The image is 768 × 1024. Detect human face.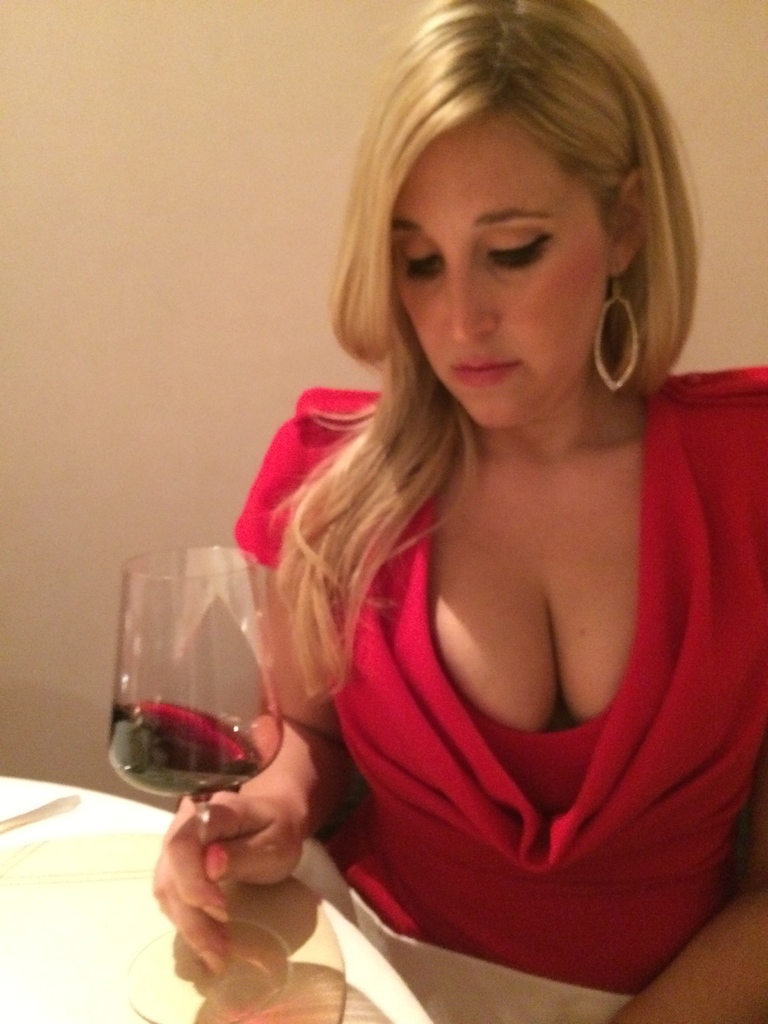
Detection: x1=380 y1=99 x2=616 y2=429.
